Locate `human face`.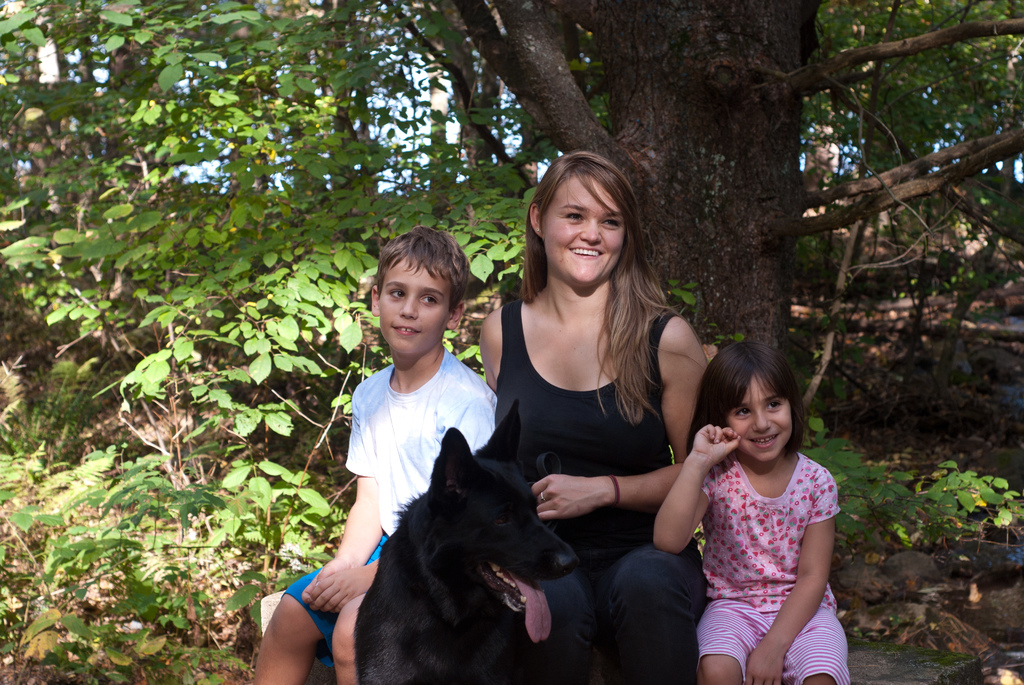
Bounding box: region(379, 254, 455, 355).
